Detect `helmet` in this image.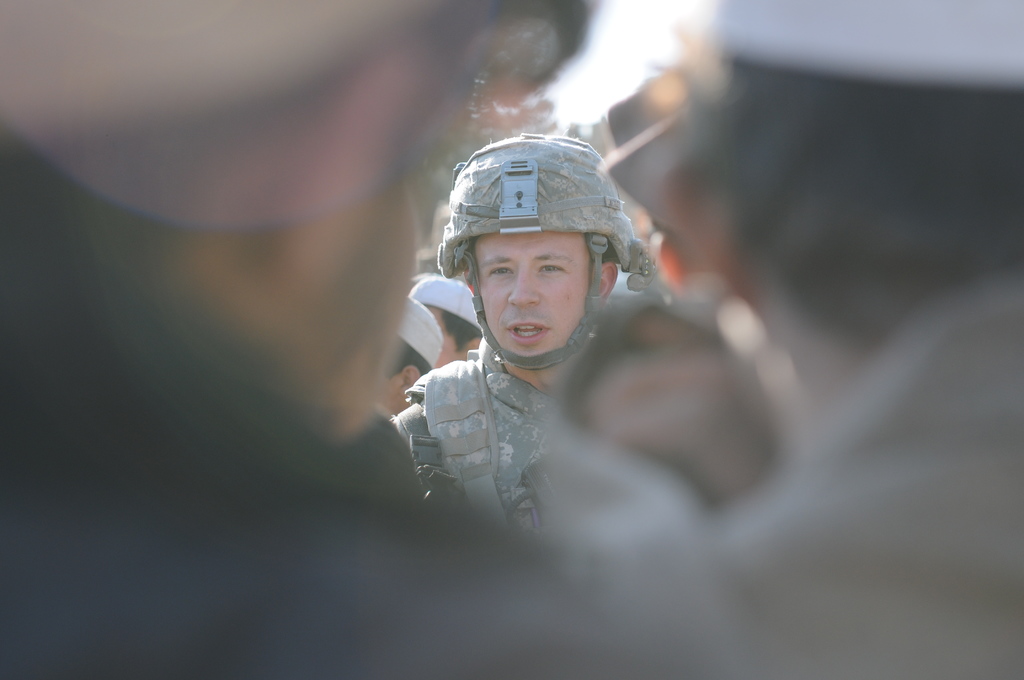
Detection: region(436, 140, 643, 373).
